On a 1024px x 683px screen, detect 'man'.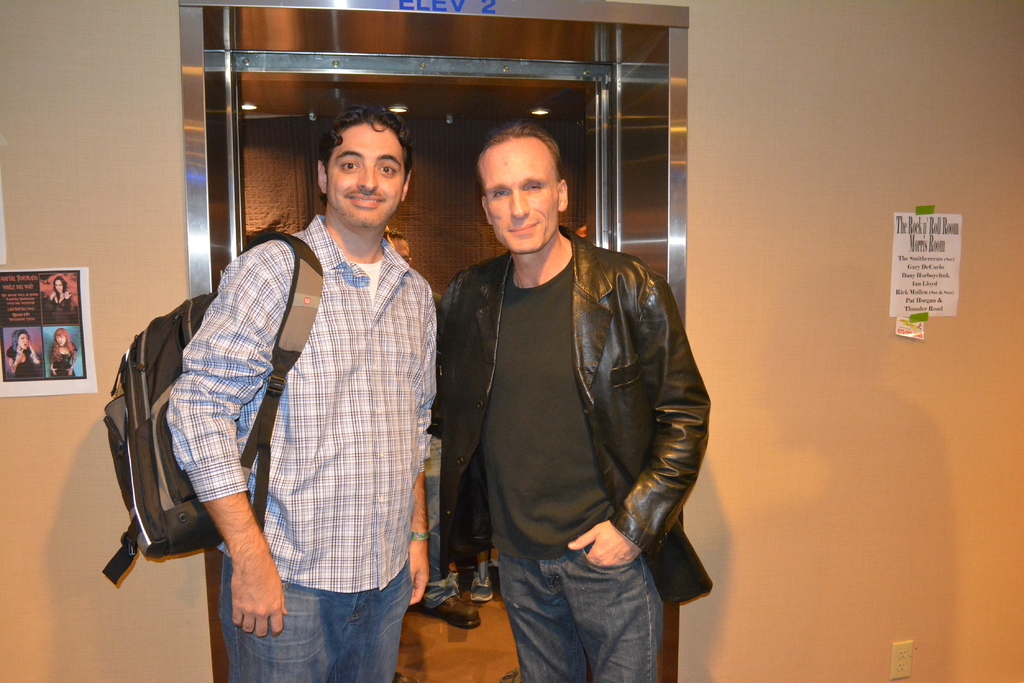
Rect(438, 119, 724, 682).
